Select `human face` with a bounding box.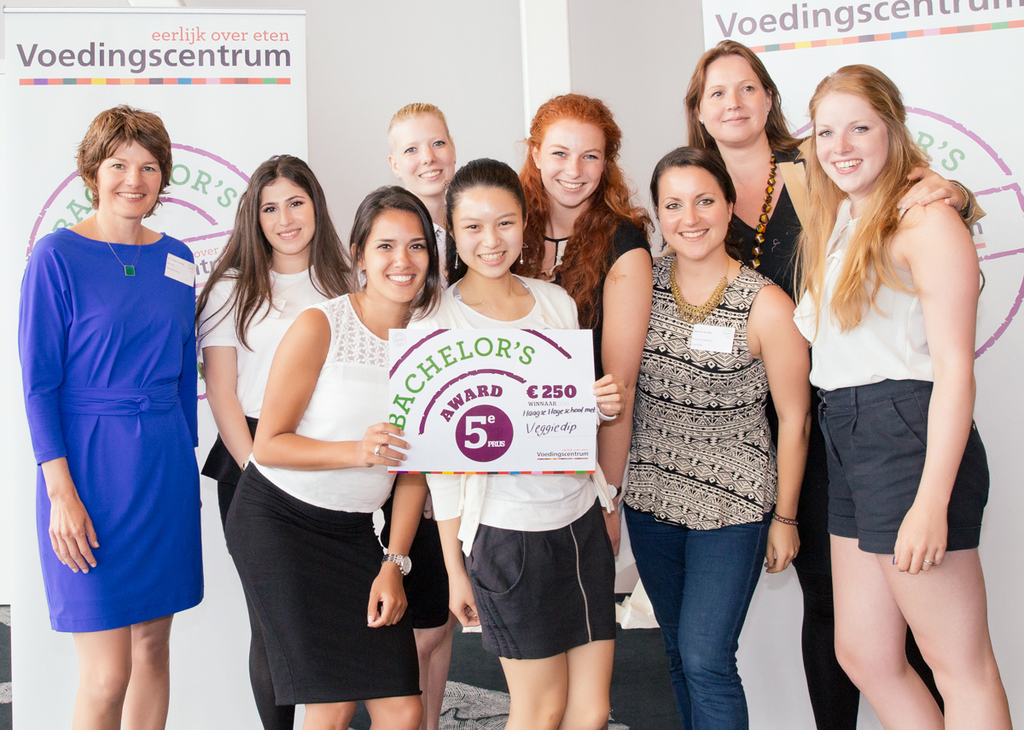
<box>96,136,164,219</box>.
